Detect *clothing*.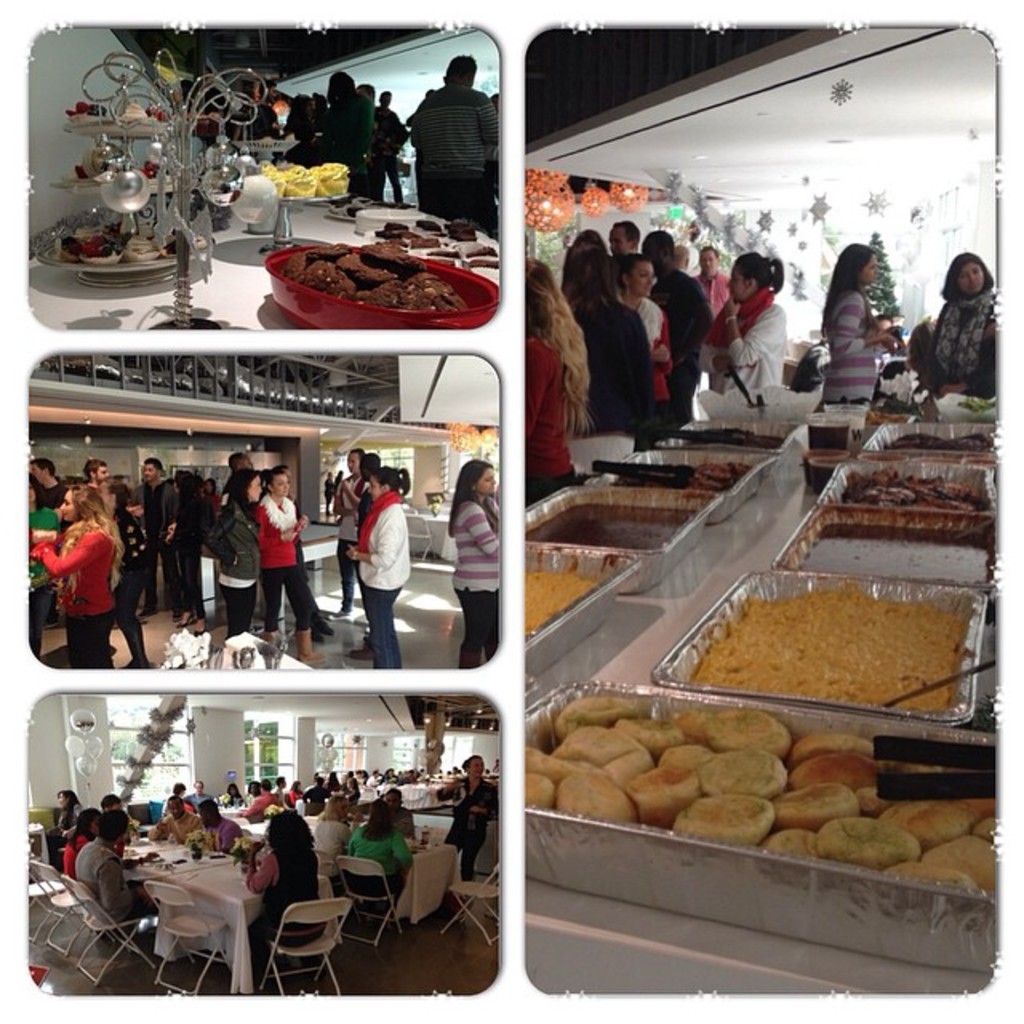
Detected at rect(570, 294, 646, 435).
